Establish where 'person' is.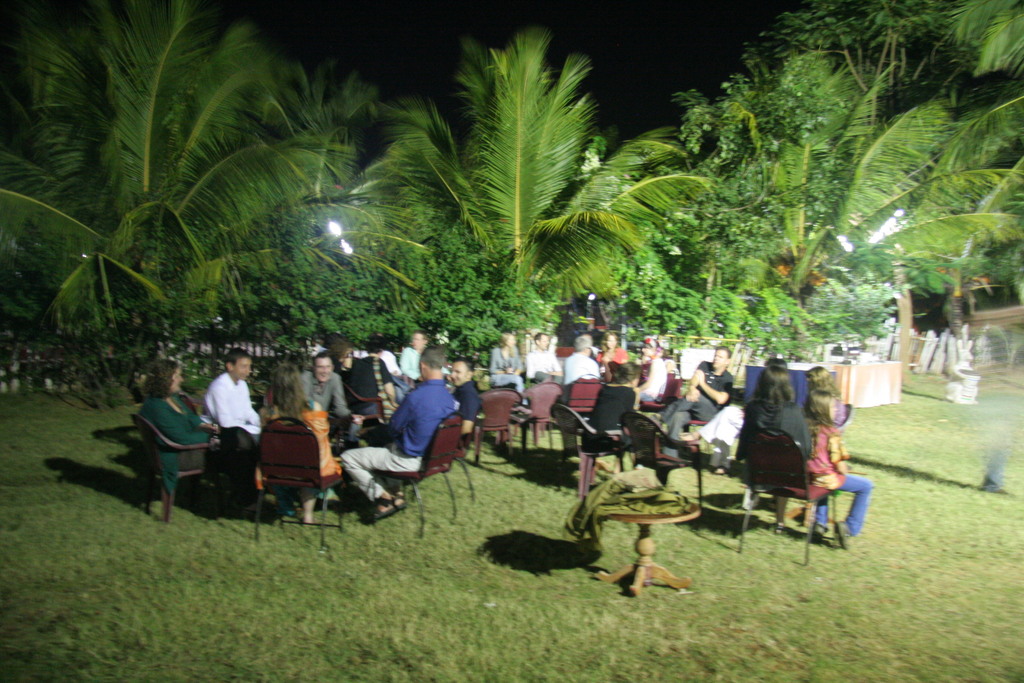
Established at Rect(204, 346, 264, 459).
